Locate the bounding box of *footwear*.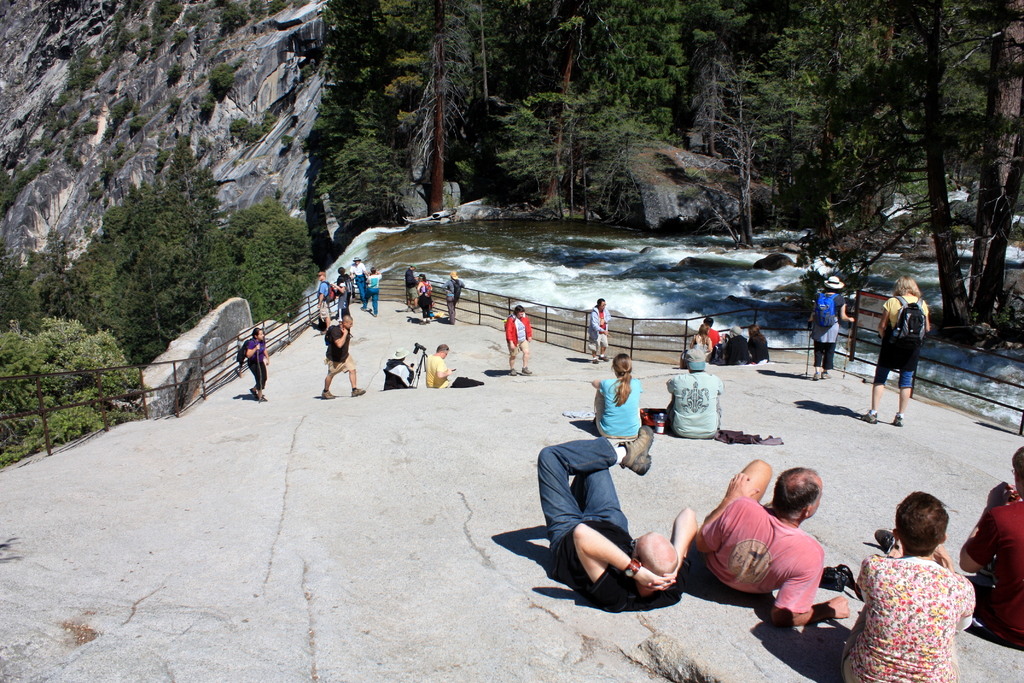
Bounding box: 862:409:879:425.
